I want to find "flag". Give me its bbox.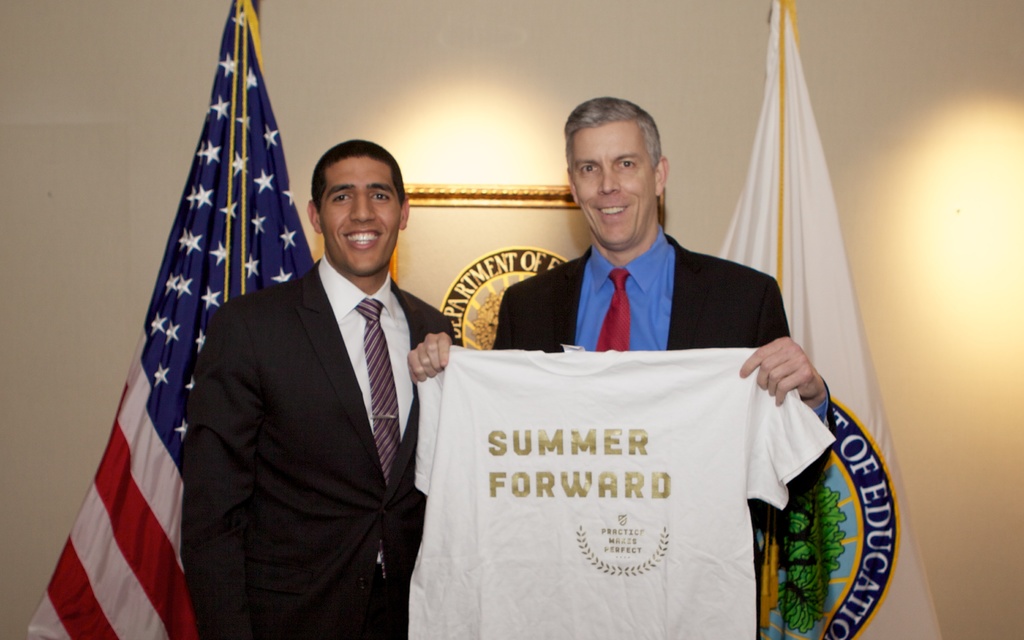
x1=22, y1=0, x2=317, y2=639.
